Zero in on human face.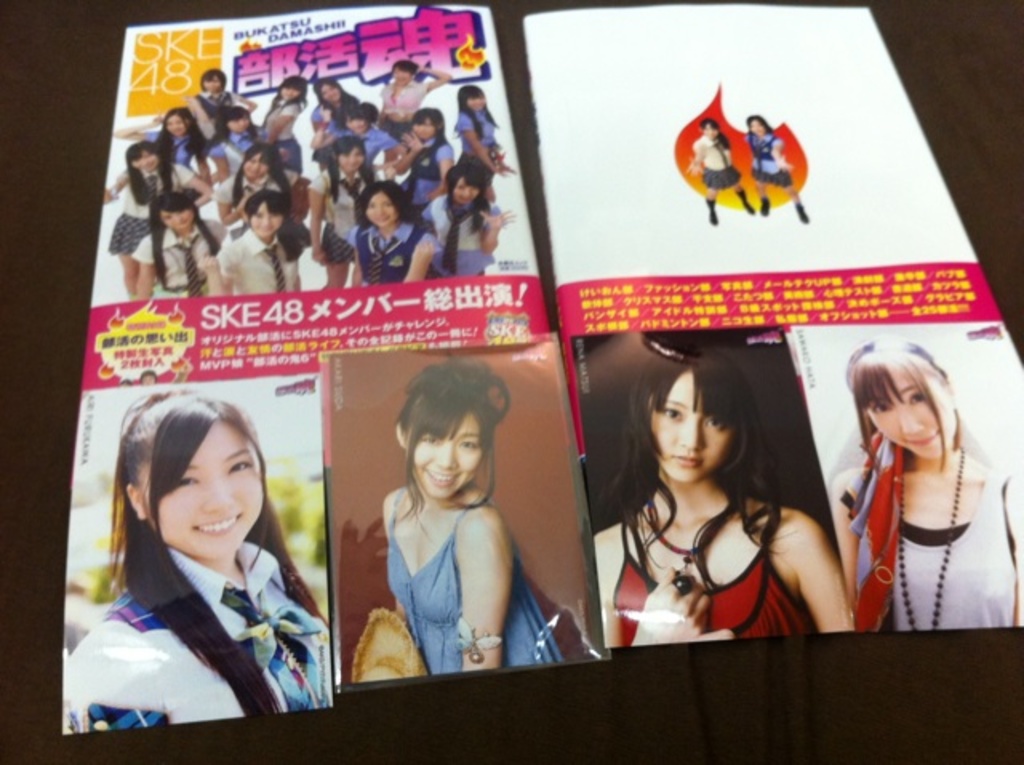
Zeroed in: {"left": 226, "top": 114, "right": 250, "bottom": 134}.
